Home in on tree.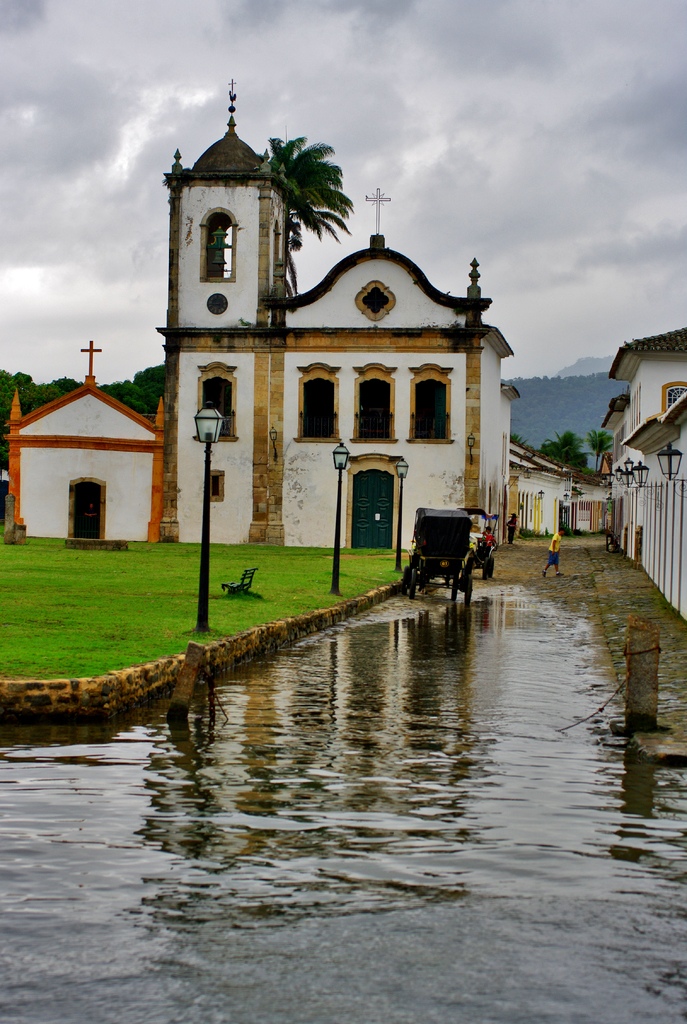
Homed in at [487,346,621,438].
